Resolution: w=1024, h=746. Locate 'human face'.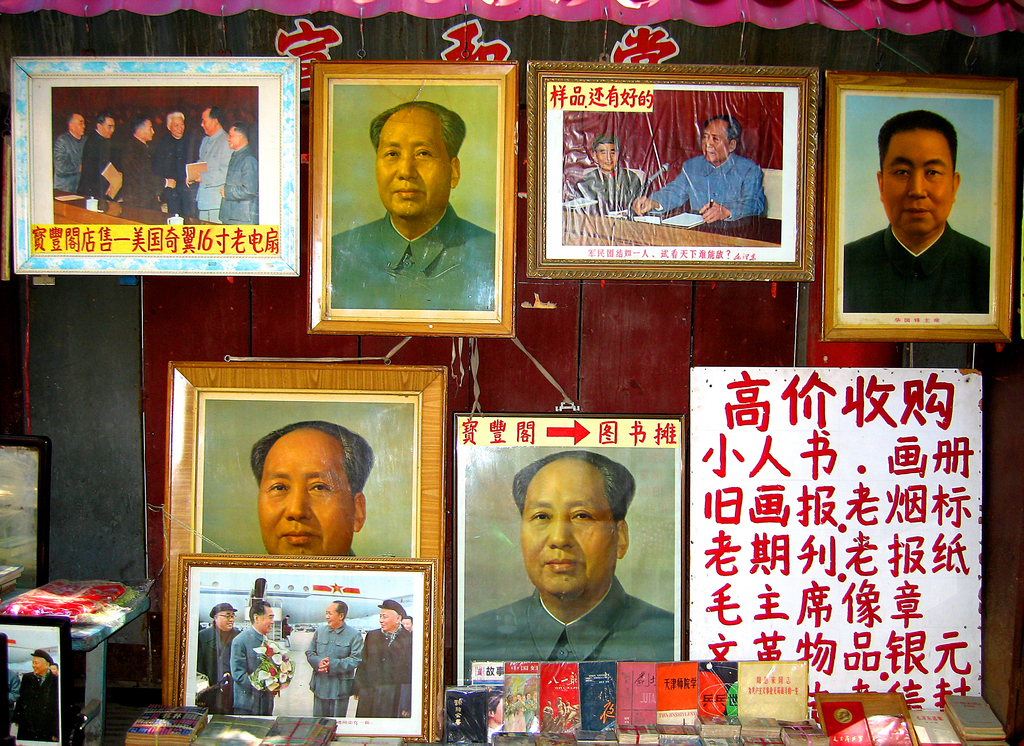
<box>374,610,397,633</box>.
